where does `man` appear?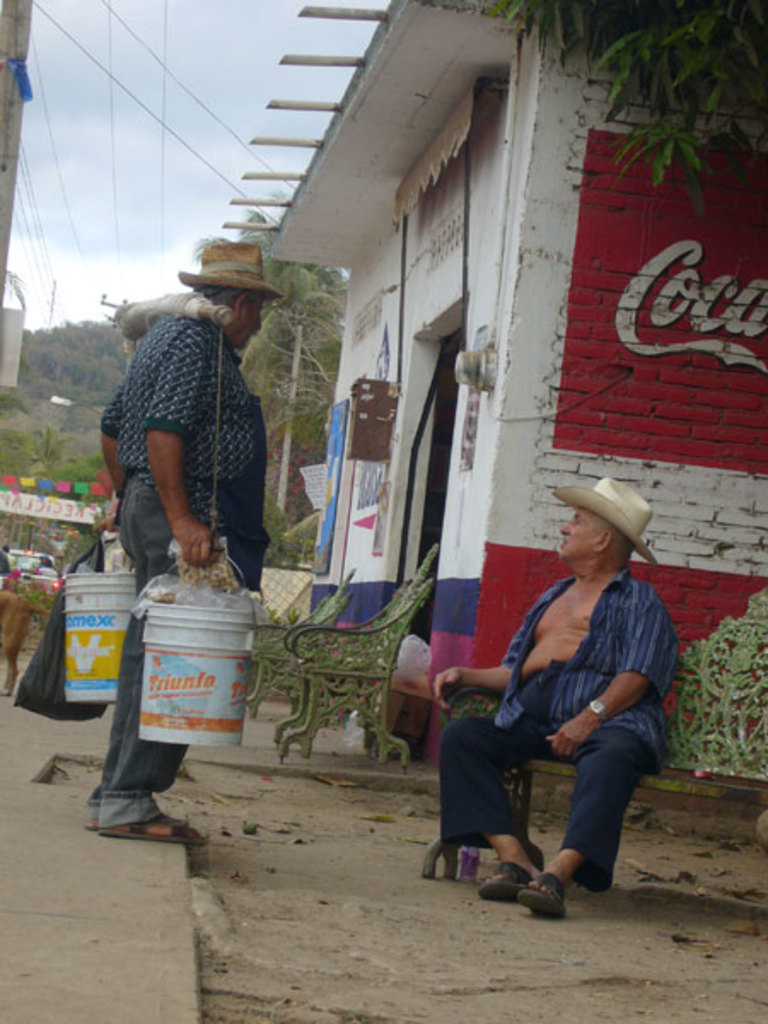
Appears at {"x1": 440, "y1": 474, "x2": 684, "y2": 905}.
